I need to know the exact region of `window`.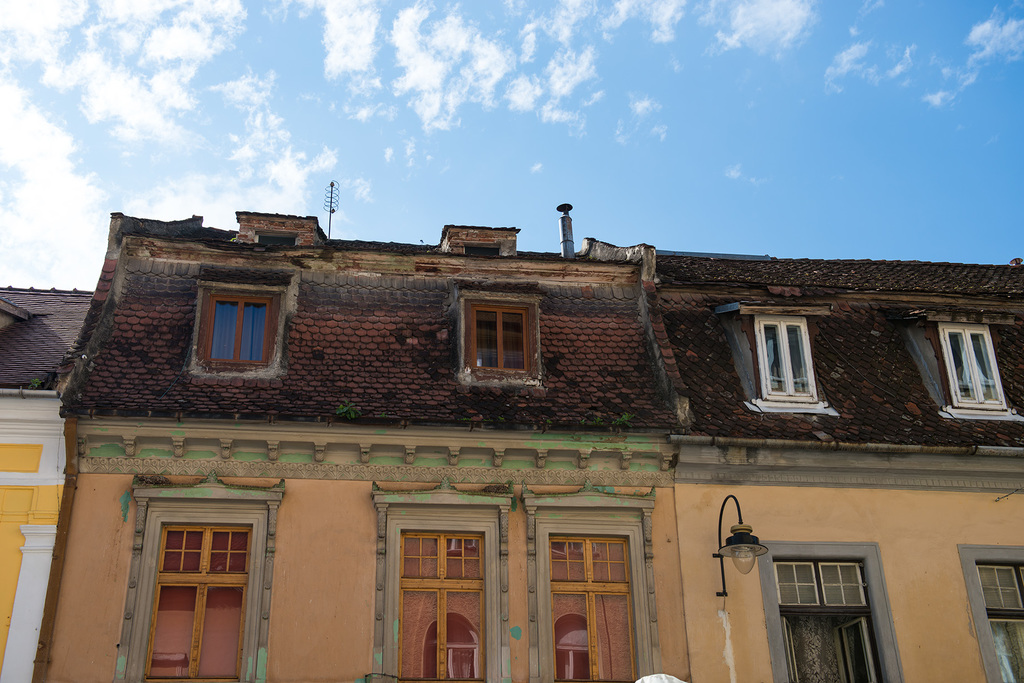
Region: region(198, 287, 285, 373).
